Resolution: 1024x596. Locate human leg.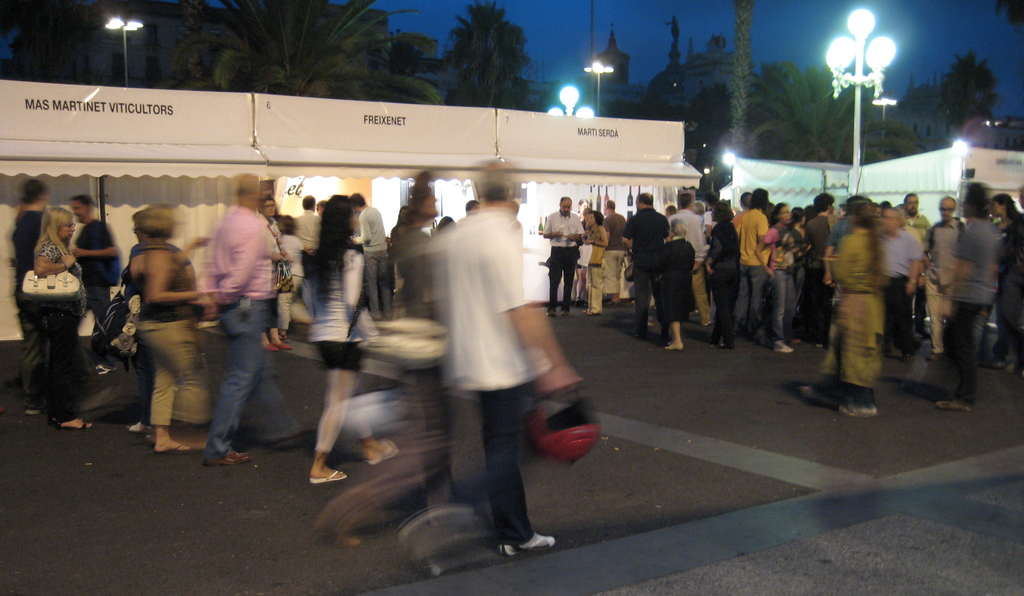
954 311 981 415.
